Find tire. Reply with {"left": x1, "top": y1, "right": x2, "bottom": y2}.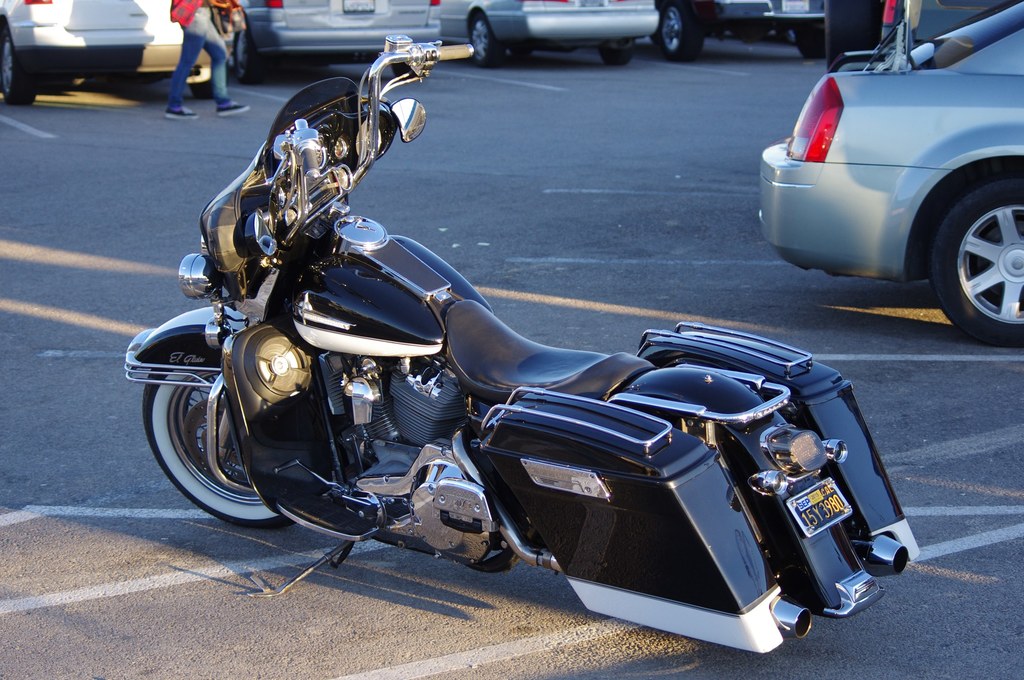
{"left": 653, "top": 1, "right": 706, "bottom": 59}.
